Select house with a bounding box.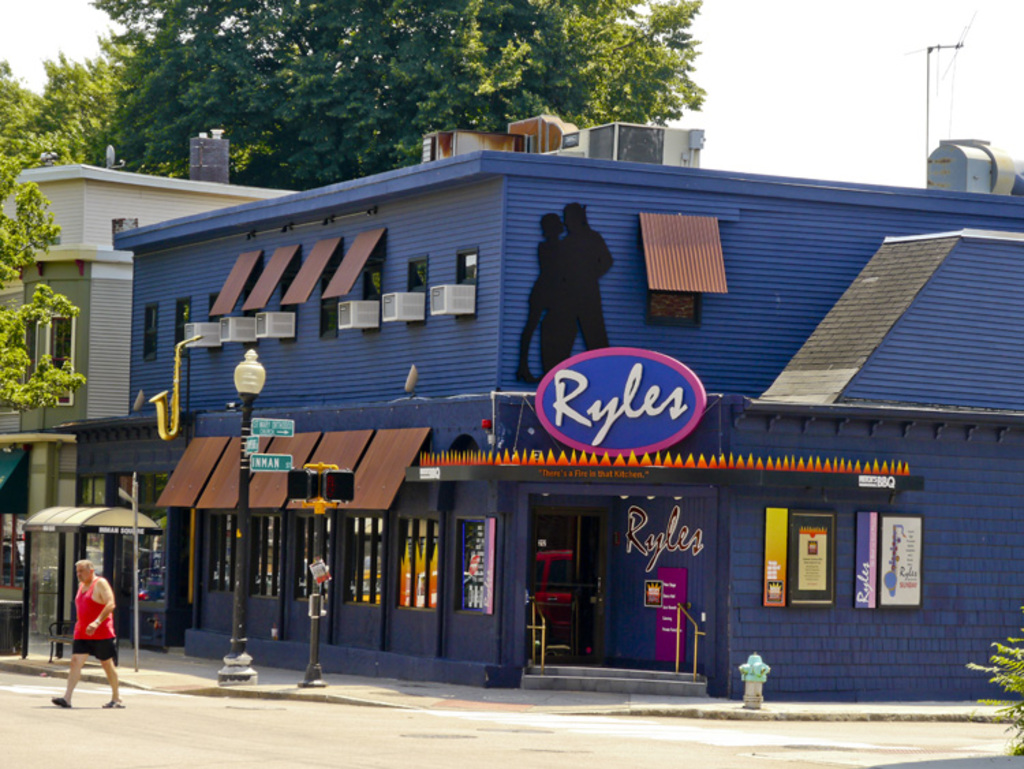
pyautogui.locateOnScreen(38, 93, 1005, 667).
